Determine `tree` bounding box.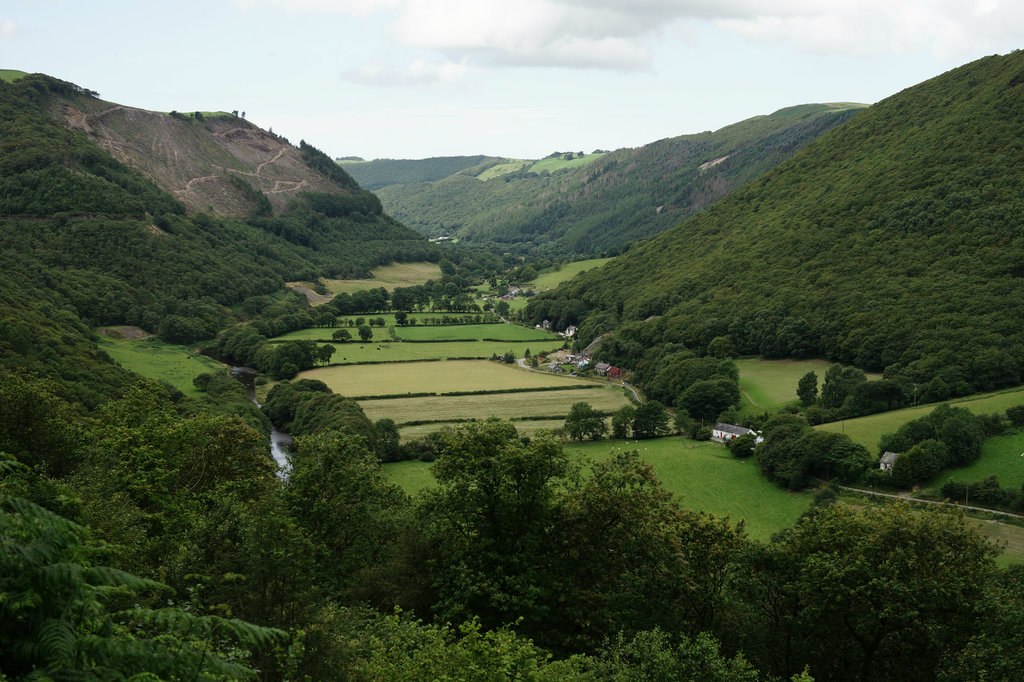
Determined: x1=666, y1=384, x2=745, y2=445.
